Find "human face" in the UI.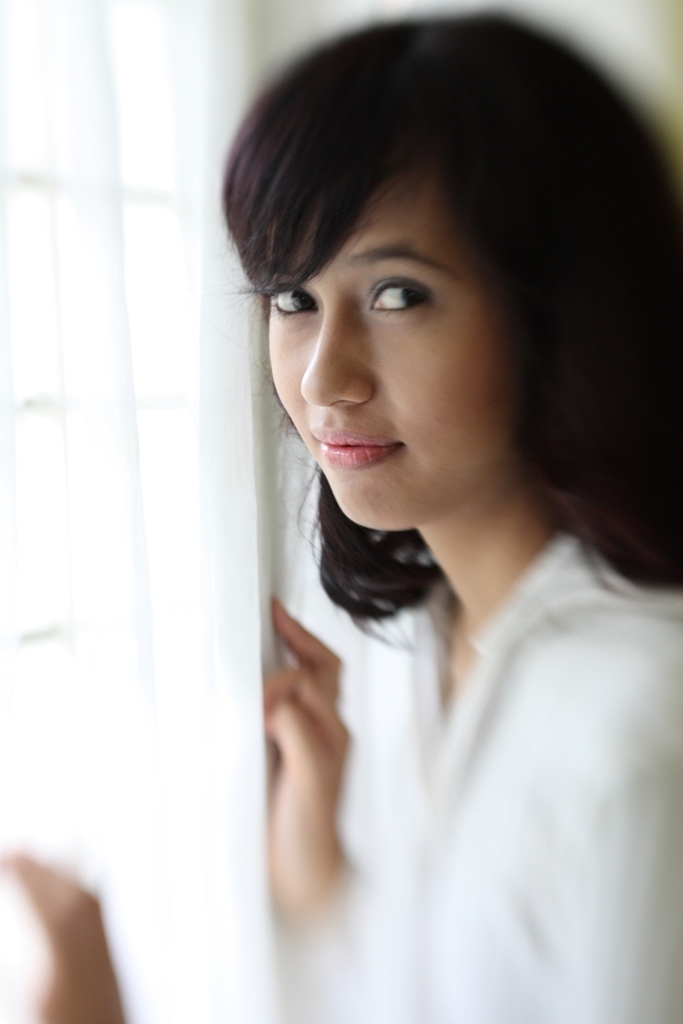
UI element at left=267, top=167, right=506, bottom=533.
